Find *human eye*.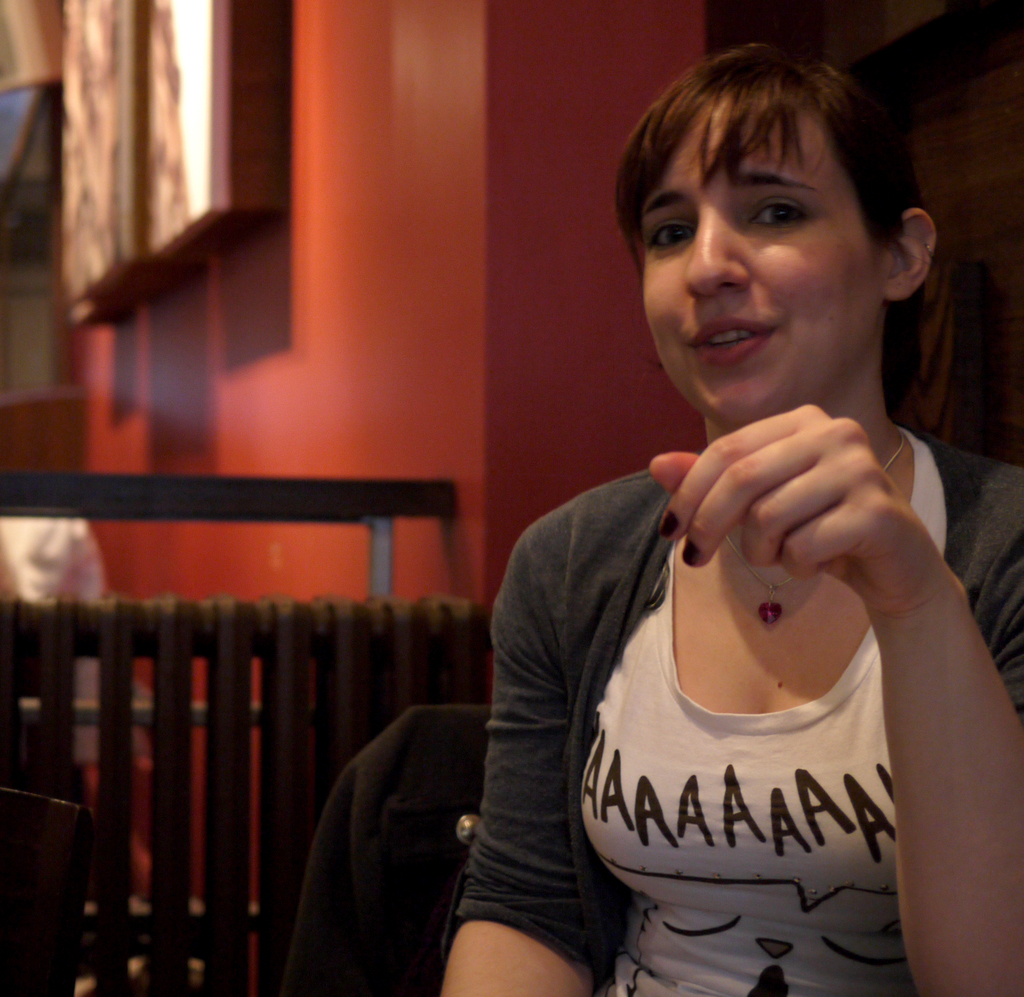
(left=746, top=187, right=819, bottom=231).
